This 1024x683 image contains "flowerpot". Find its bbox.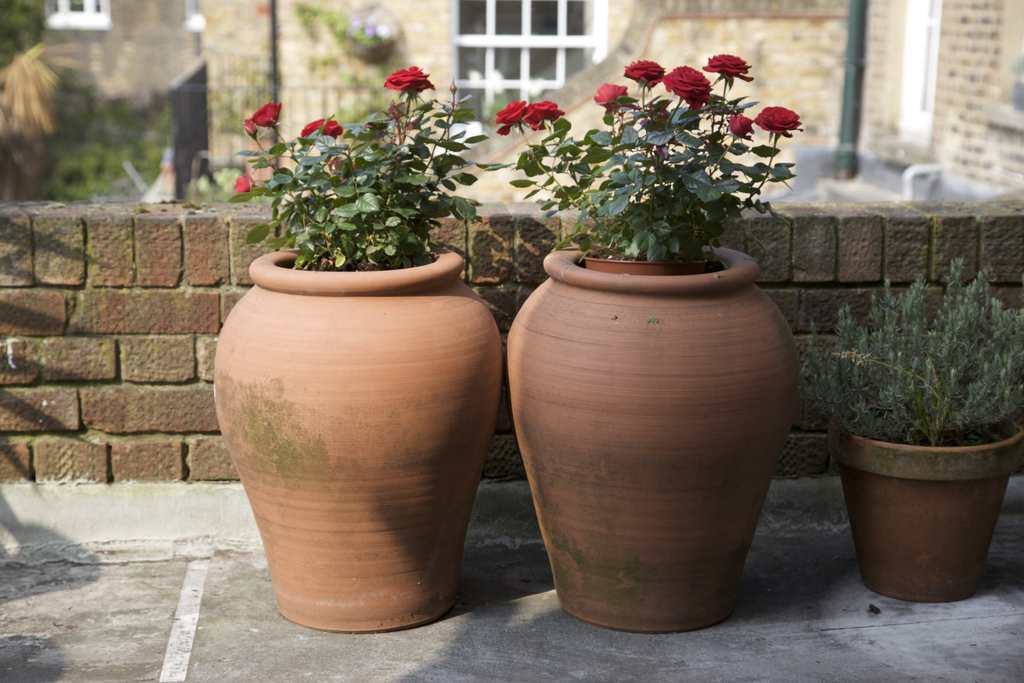
828 420 1023 604.
